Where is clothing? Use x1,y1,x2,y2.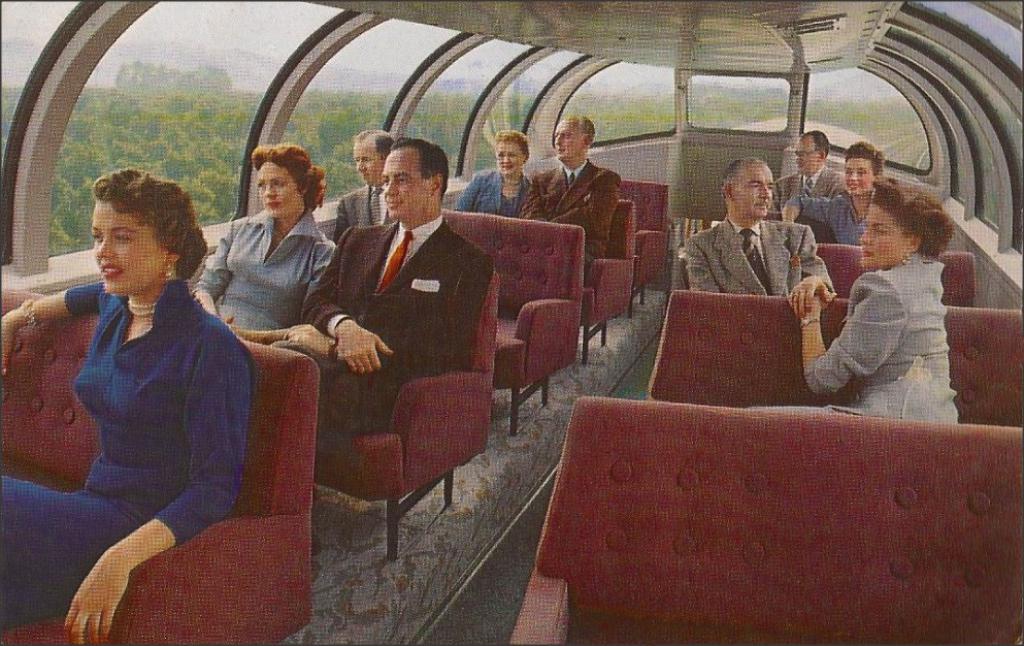
764,164,847,218.
